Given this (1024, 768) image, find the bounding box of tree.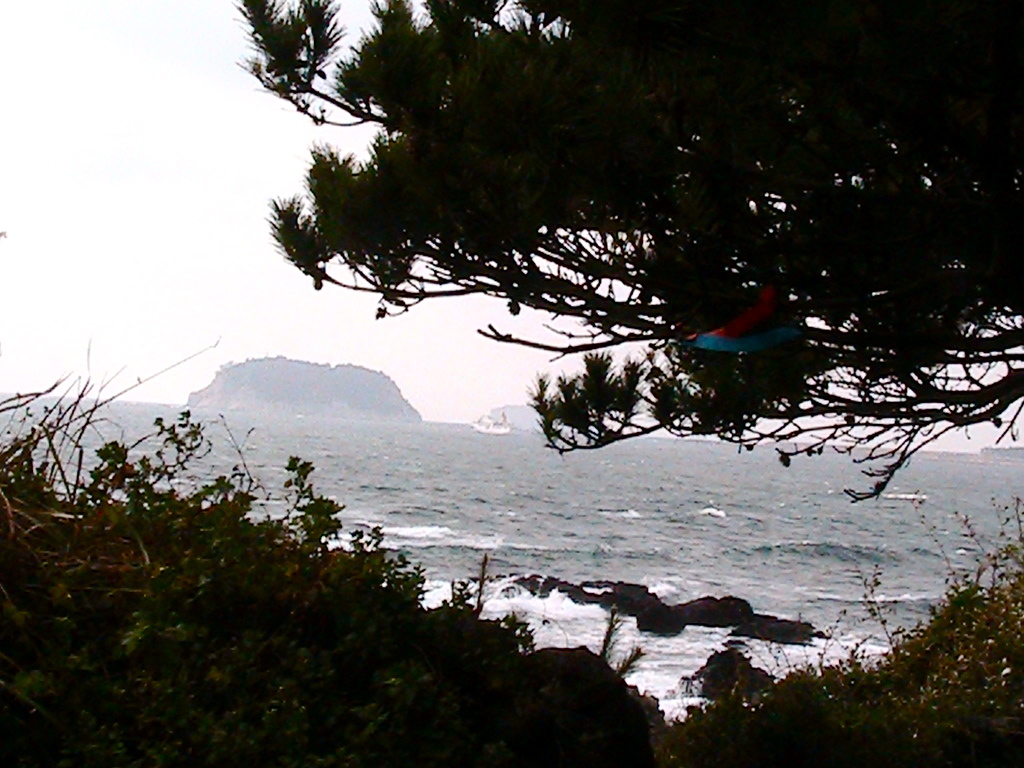
<bbox>203, 8, 994, 542</bbox>.
